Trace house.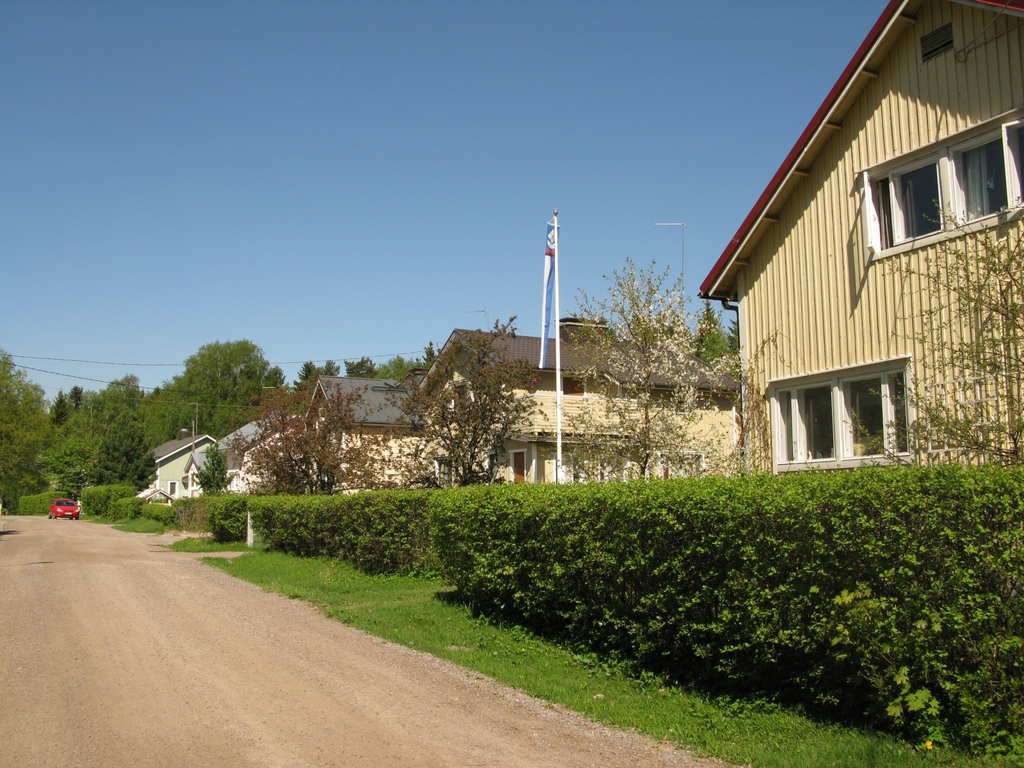
Traced to [148, 421, 221, 502].
